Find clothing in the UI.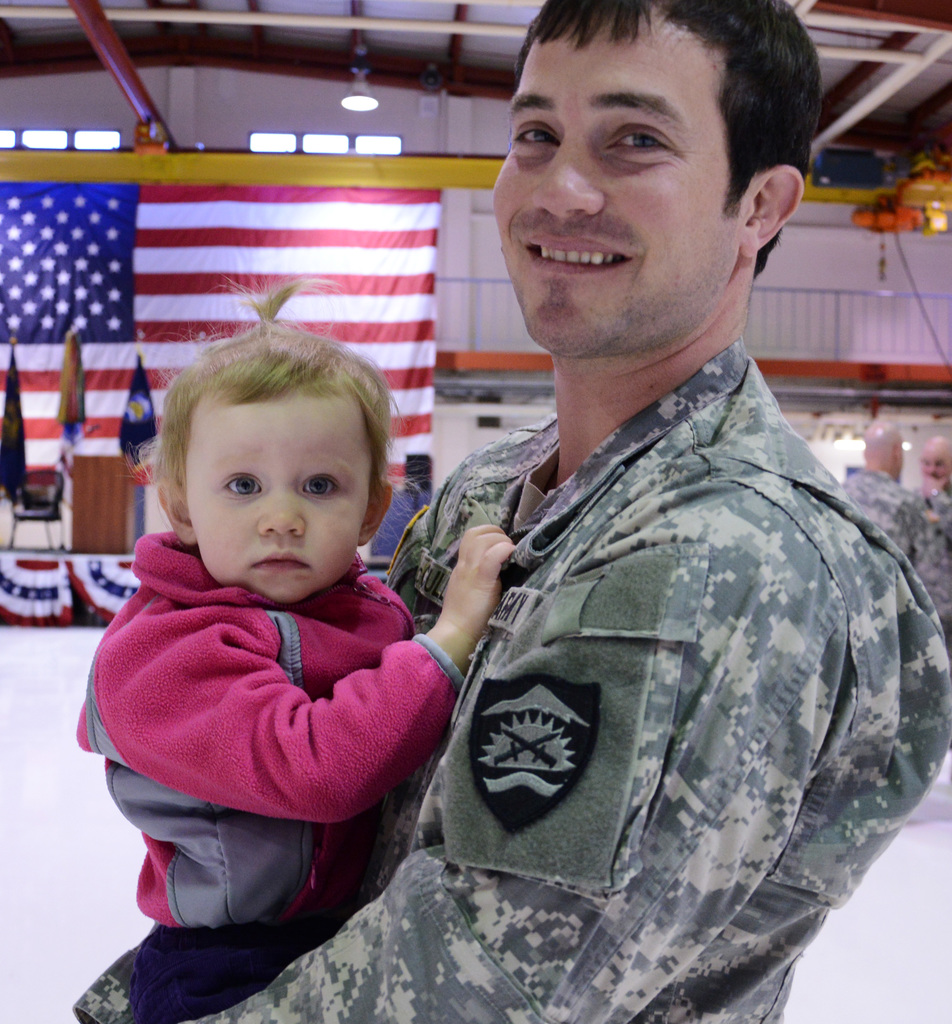
UI element at crop(835, 464, 932, 588).
